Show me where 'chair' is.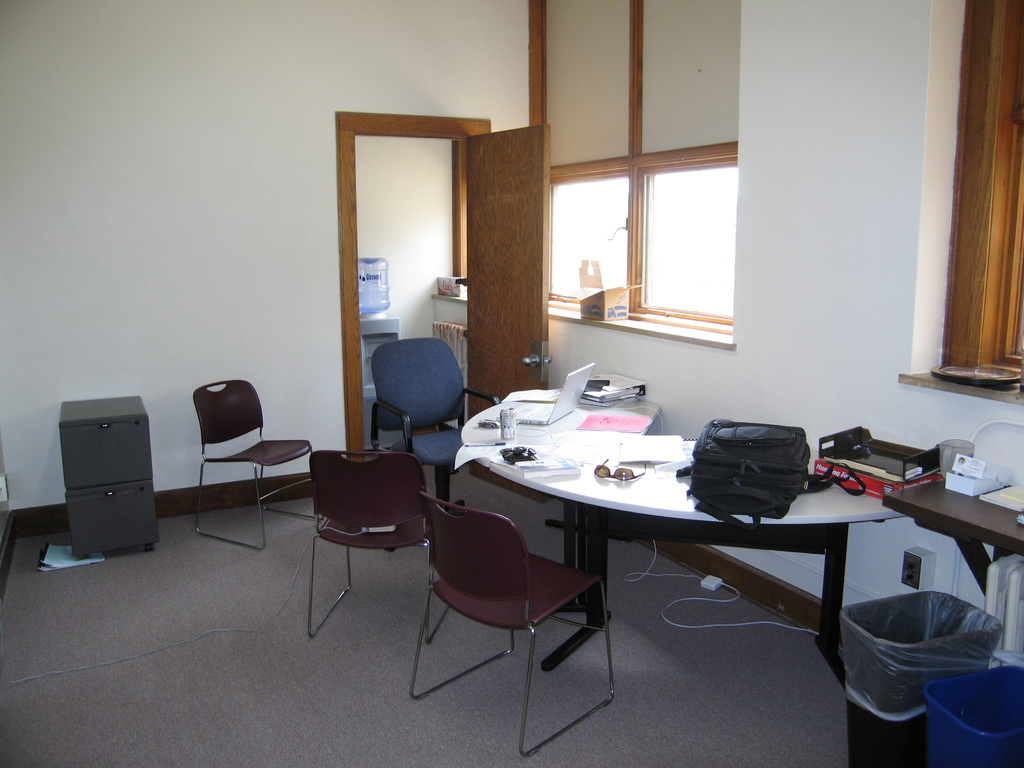
'chair' is at <bbox>306, 449, 449, 641</bbox>.
